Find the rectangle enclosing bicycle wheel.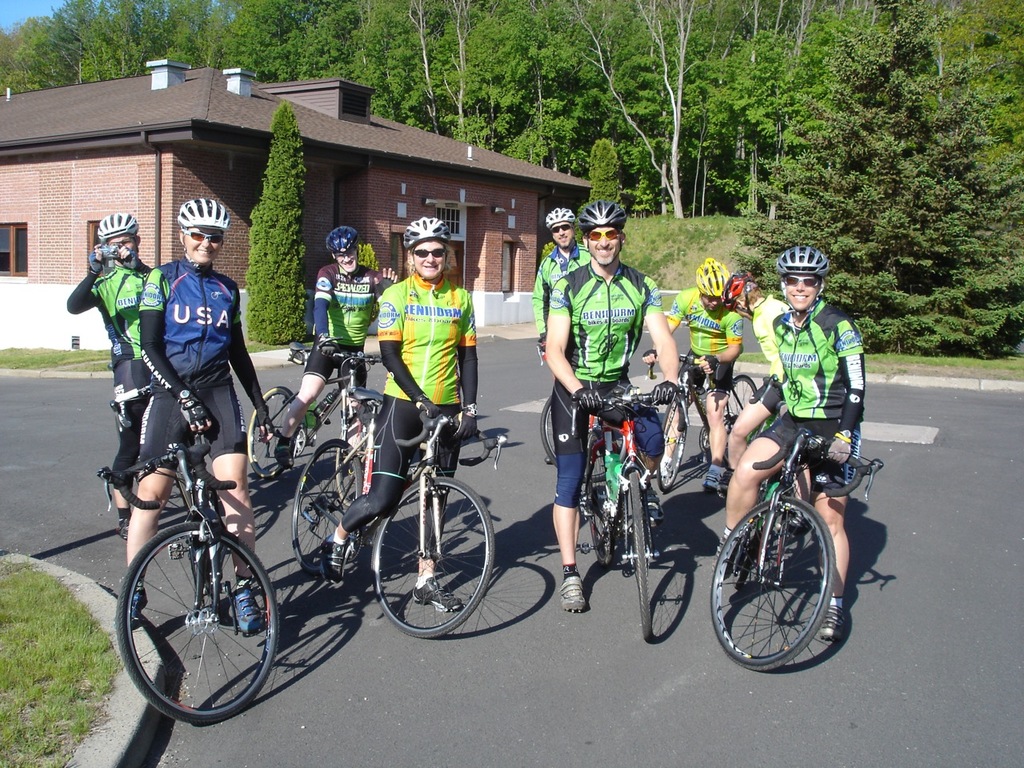
(x1=729, y1=525, x2=768, y2=590).
